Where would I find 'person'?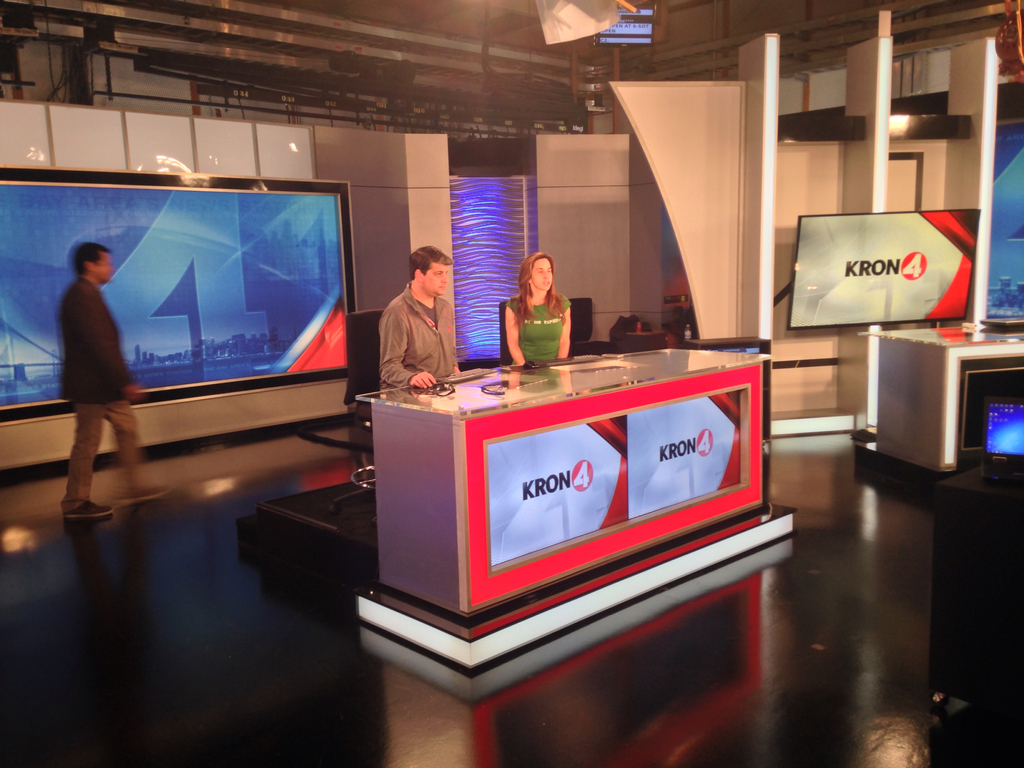
At <bbox>383, 244, 464, 389</bbox>.
